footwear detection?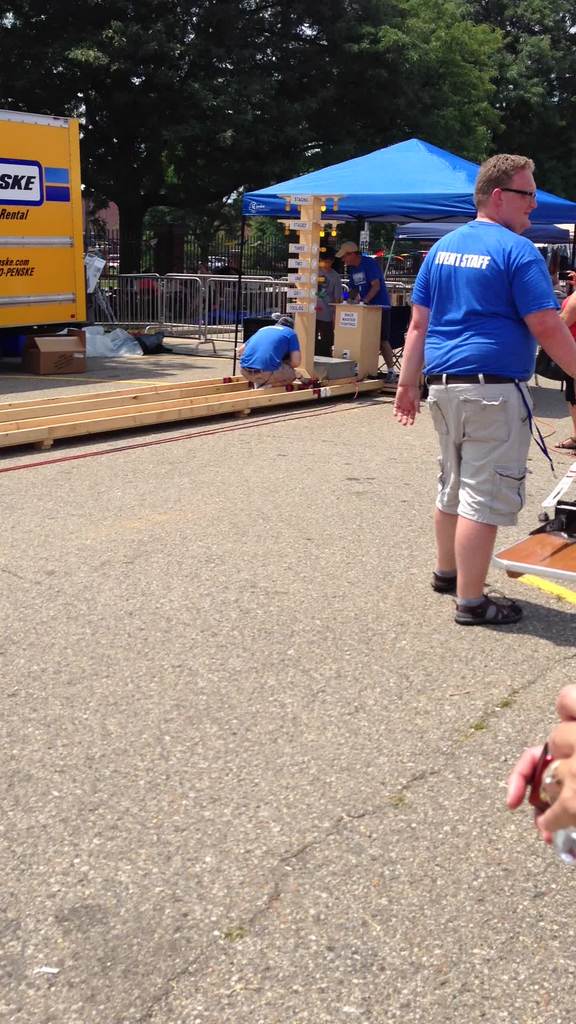
[448, 578, 520, 630]
